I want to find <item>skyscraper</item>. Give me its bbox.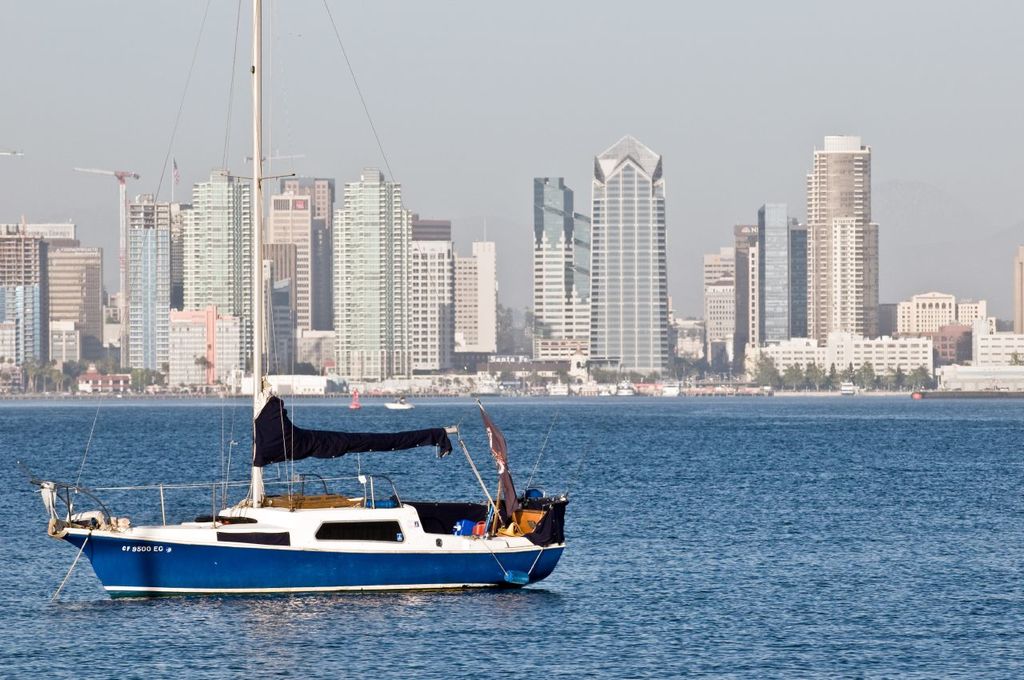
bbox=[590, 134, 677, 377].
